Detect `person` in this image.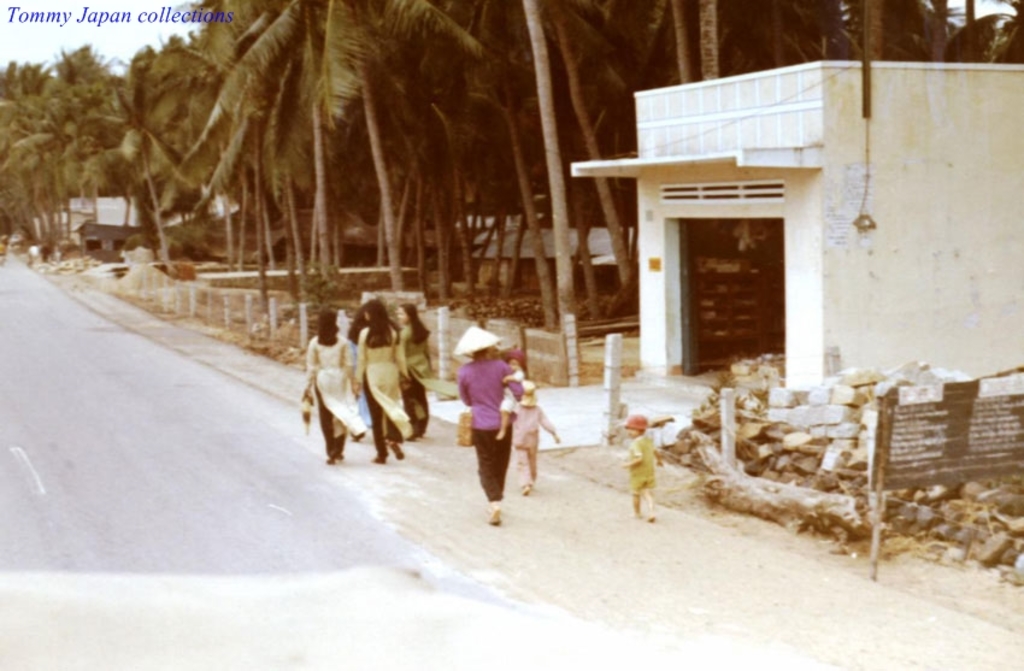
Detection: 490, 351, 530, 437.
